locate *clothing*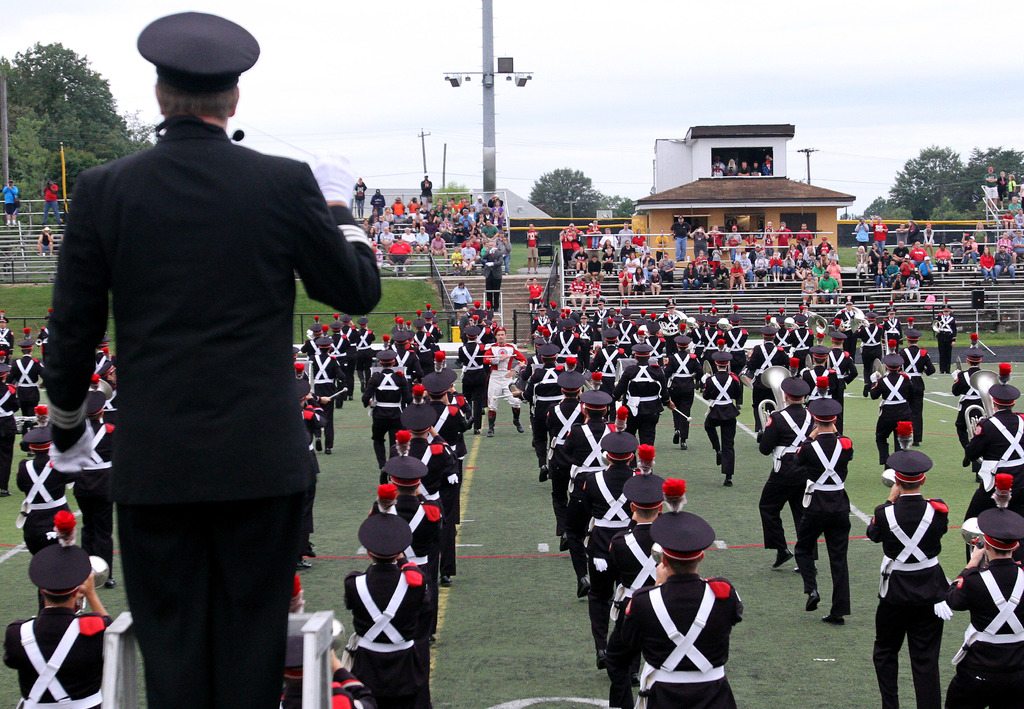
crop(0, 599, 123, 705)
